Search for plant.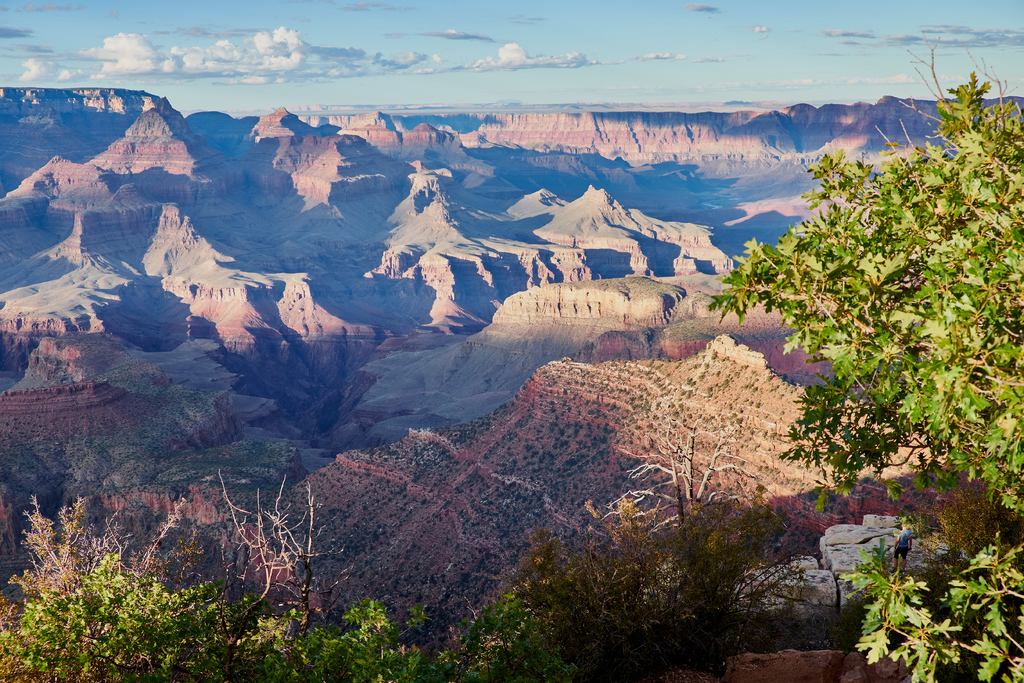
Found at select_region(522, 440, 534, 457).
